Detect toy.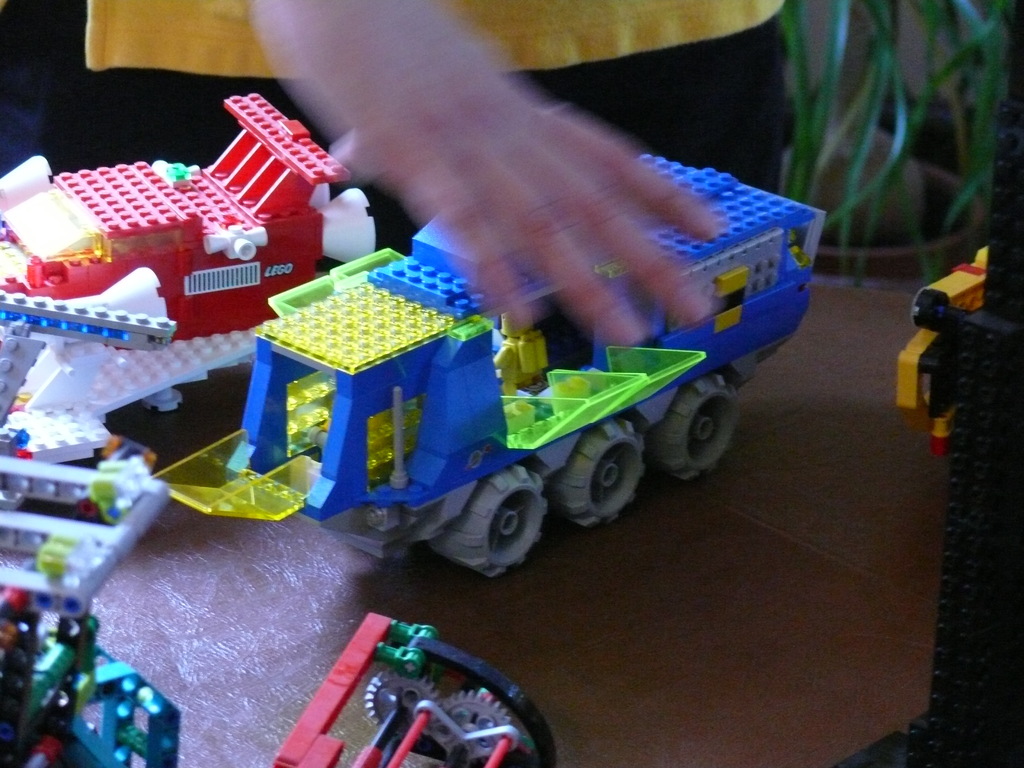
Detected at select_region(265, 611, 561, 767).
